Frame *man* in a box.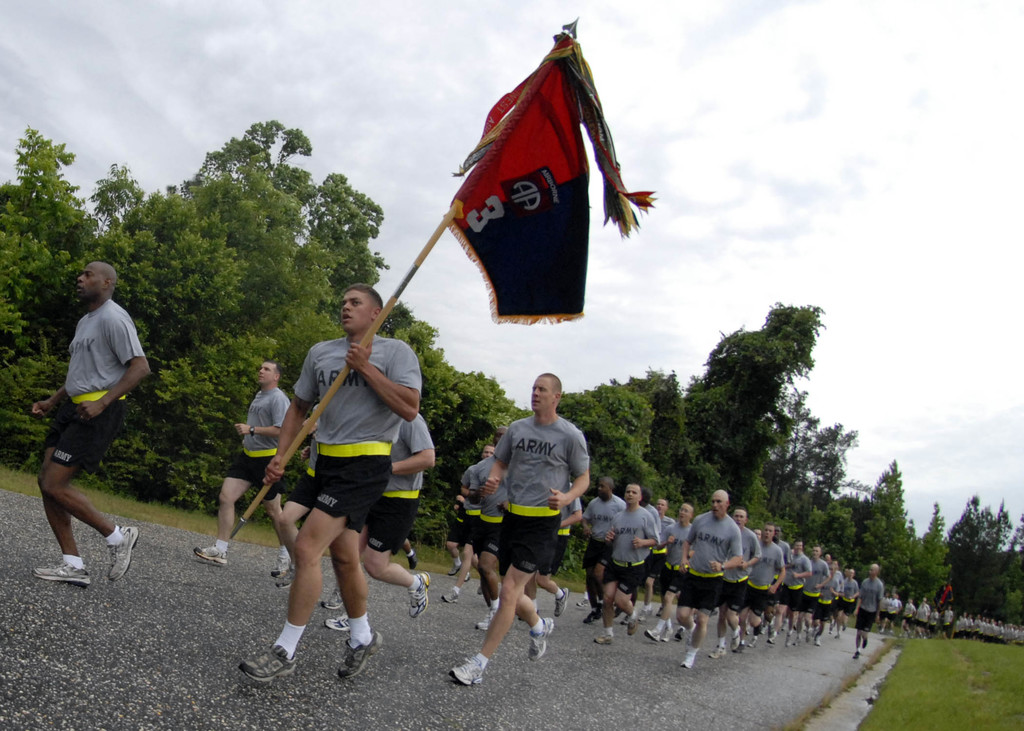
bbox=[780, 539, 810, 636].
